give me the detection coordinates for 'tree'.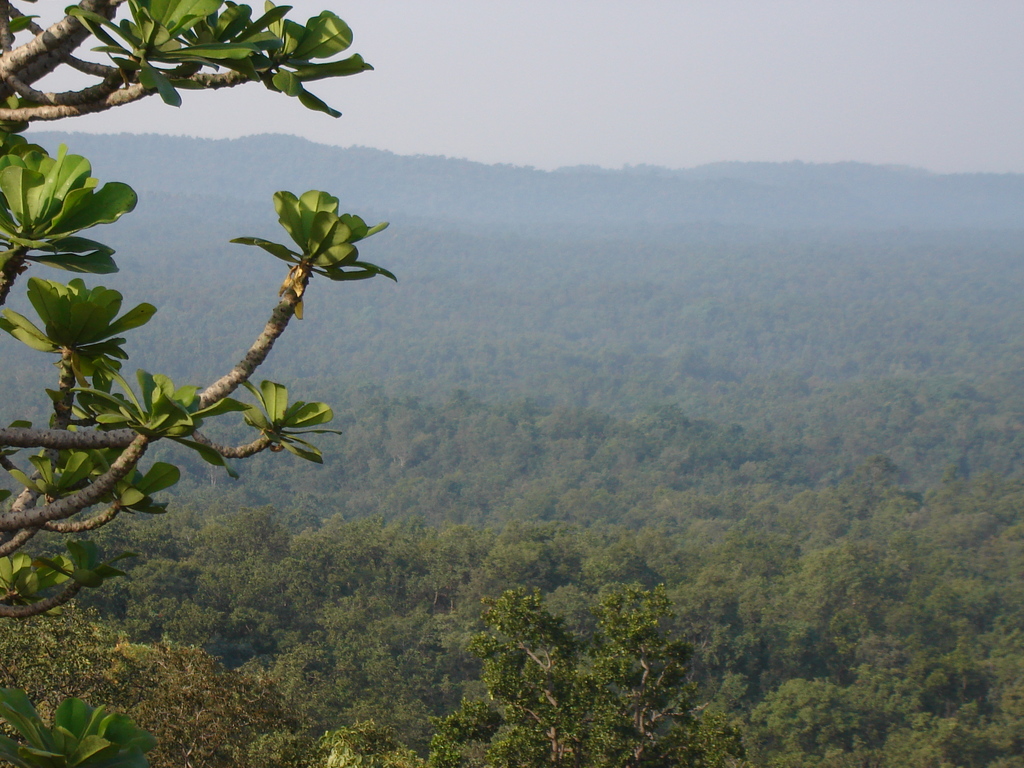
432,582,737,767.
